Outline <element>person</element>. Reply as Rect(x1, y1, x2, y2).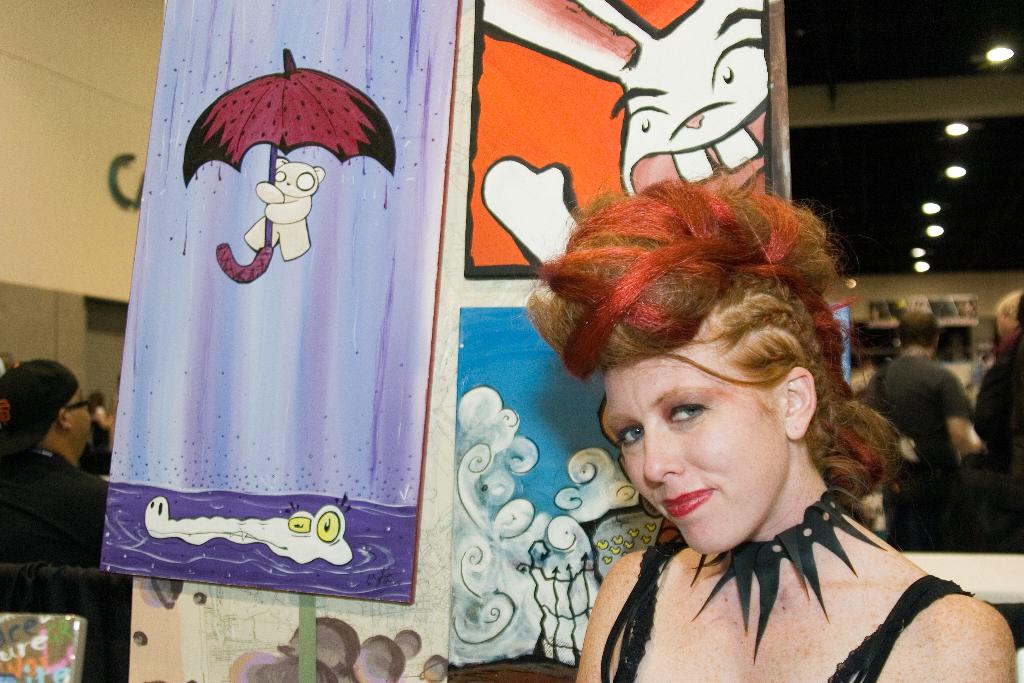
Rect(486, 126, 940, 674).
